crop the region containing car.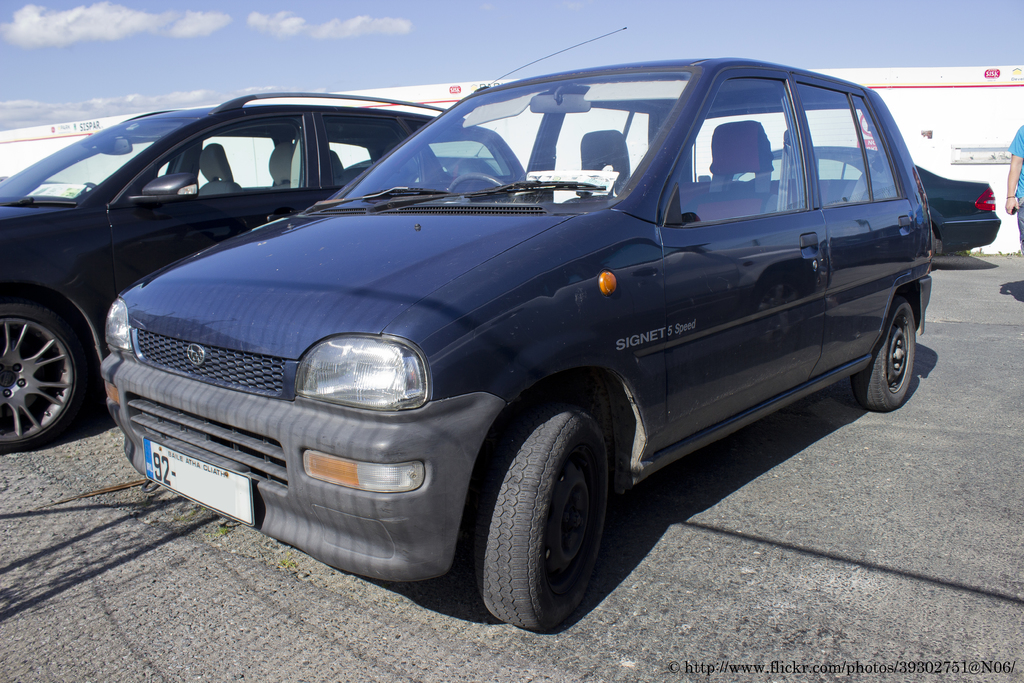
Crop region: {"x1": 0, "y1": 89, "x2": 525, "y2": 461}.
